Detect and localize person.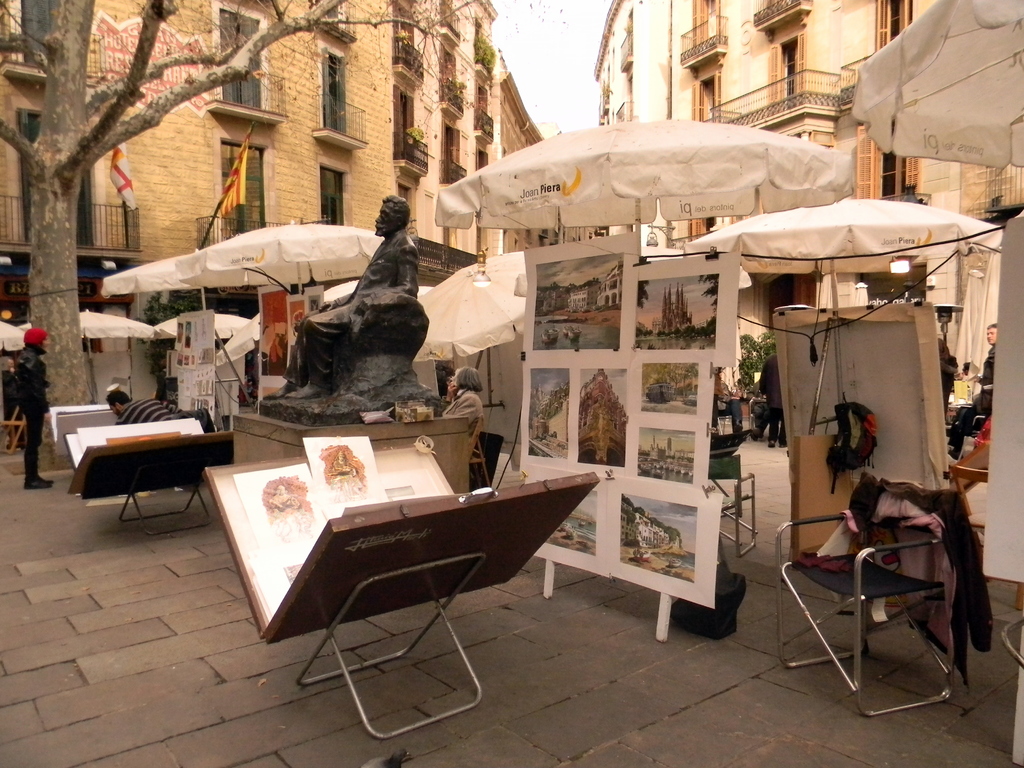
Localized at bbox=[263, 195, 424, 401].
